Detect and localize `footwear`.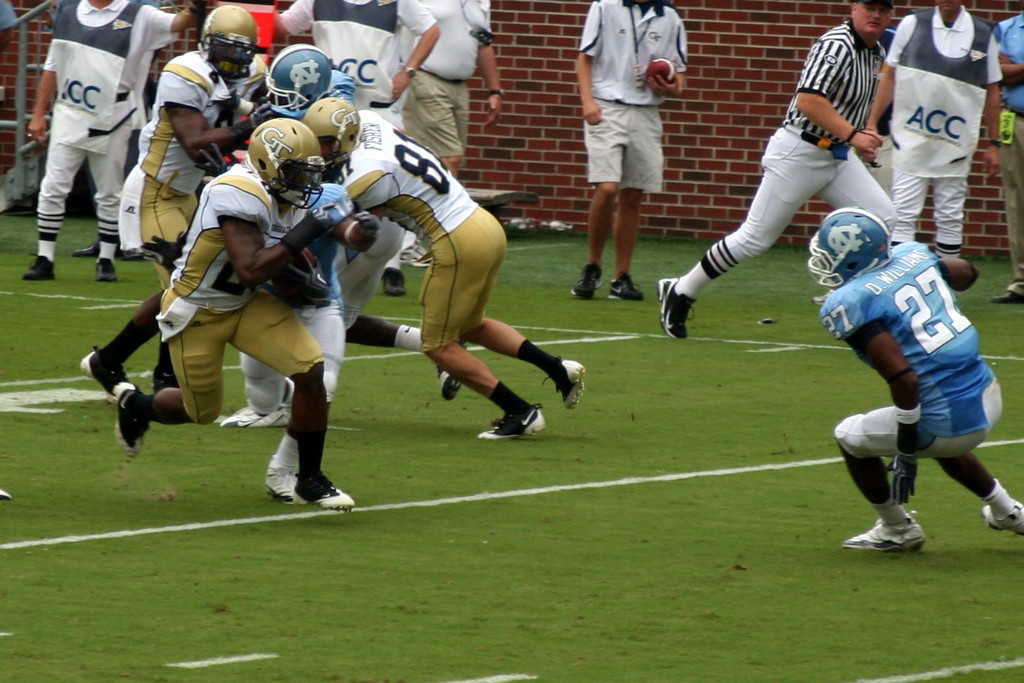
Localized at box=[115, 386, 149, 461].
